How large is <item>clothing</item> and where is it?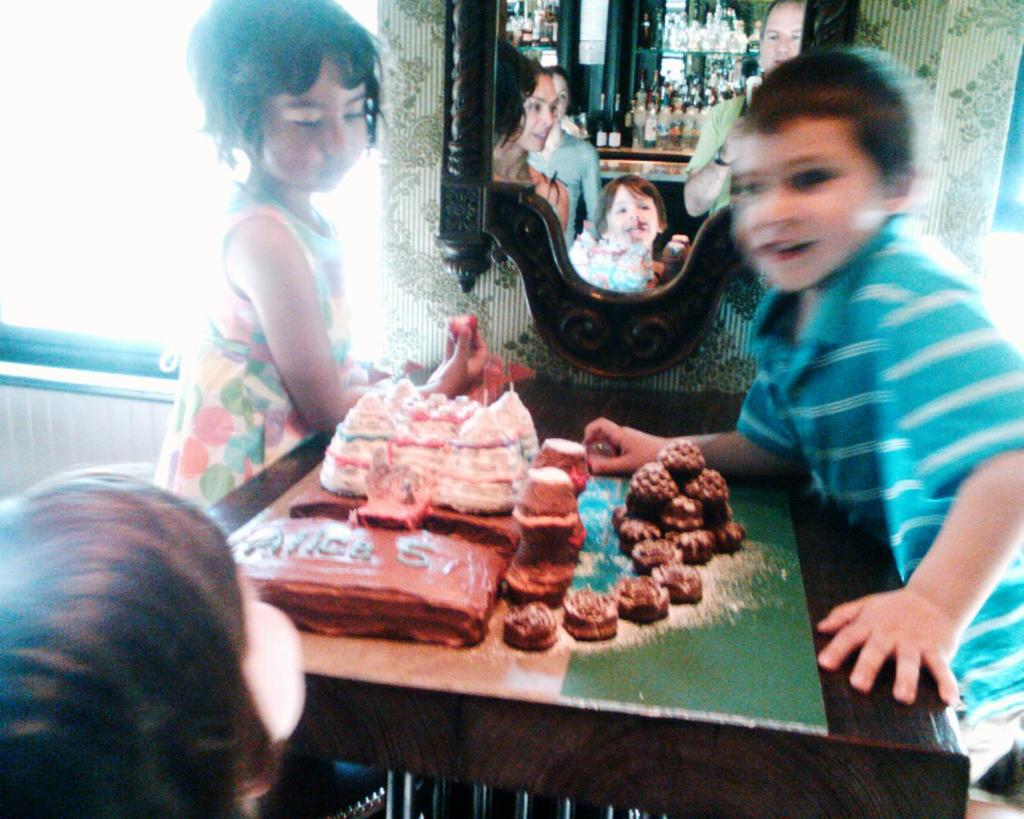
Bounding box: bbox=[181, 97, 387, 480].
